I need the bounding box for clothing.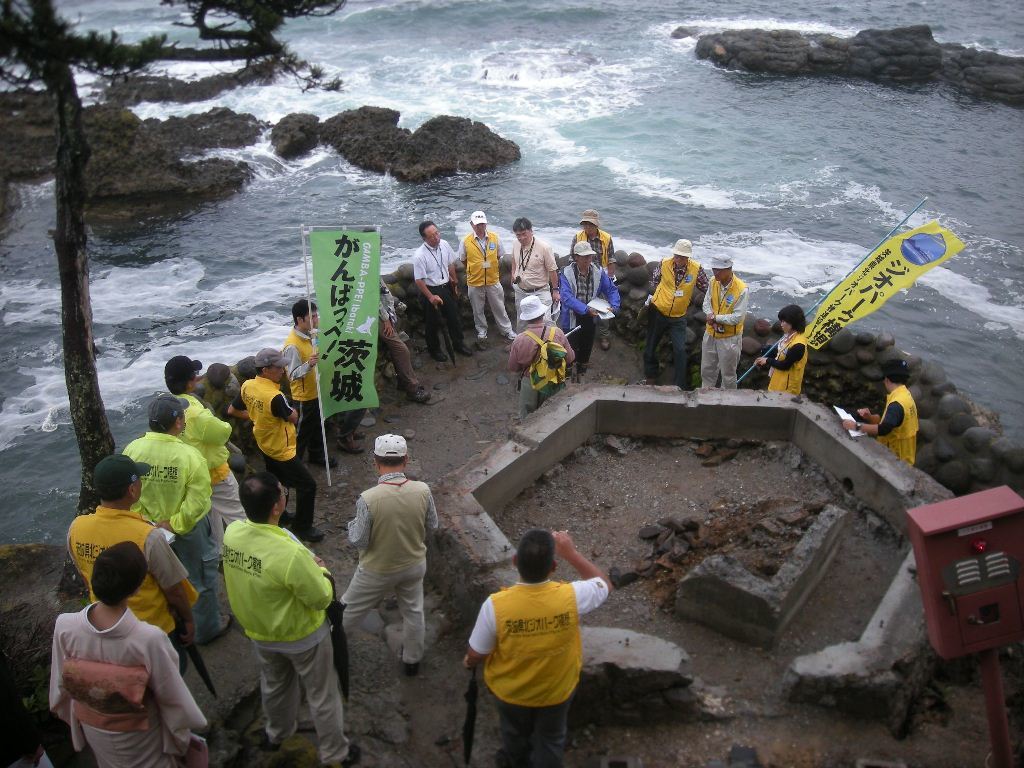
Here it is: x1=220, y1=517, x2=350, y2=767.
